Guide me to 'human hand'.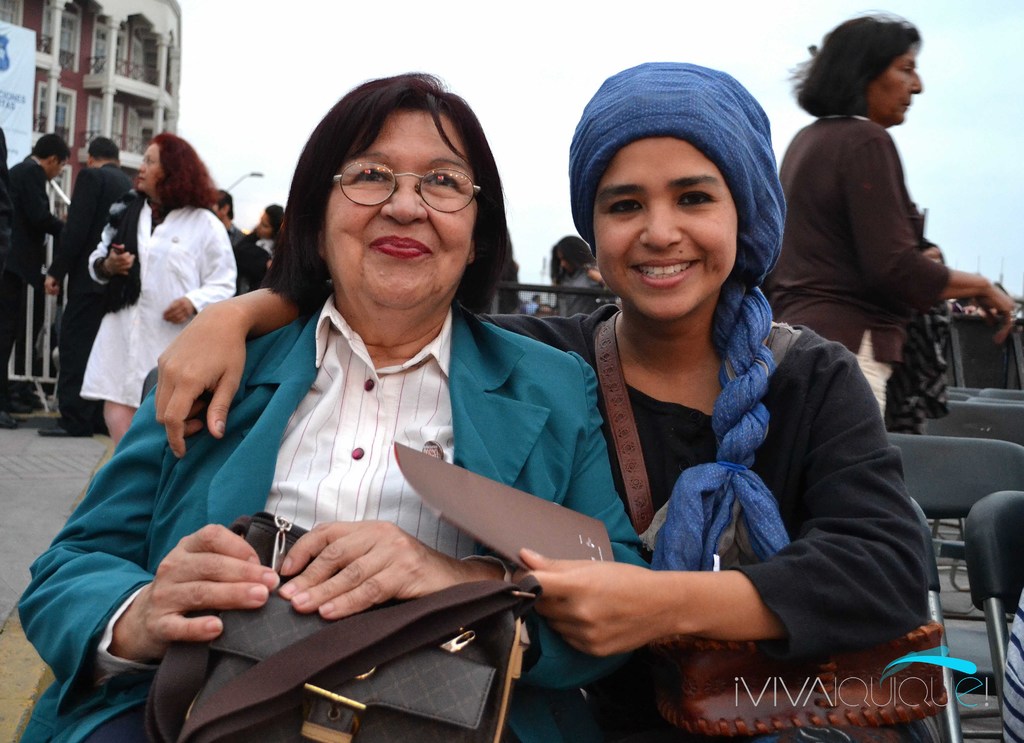
Guidance: l=106, t=249, r=137, b=277.
